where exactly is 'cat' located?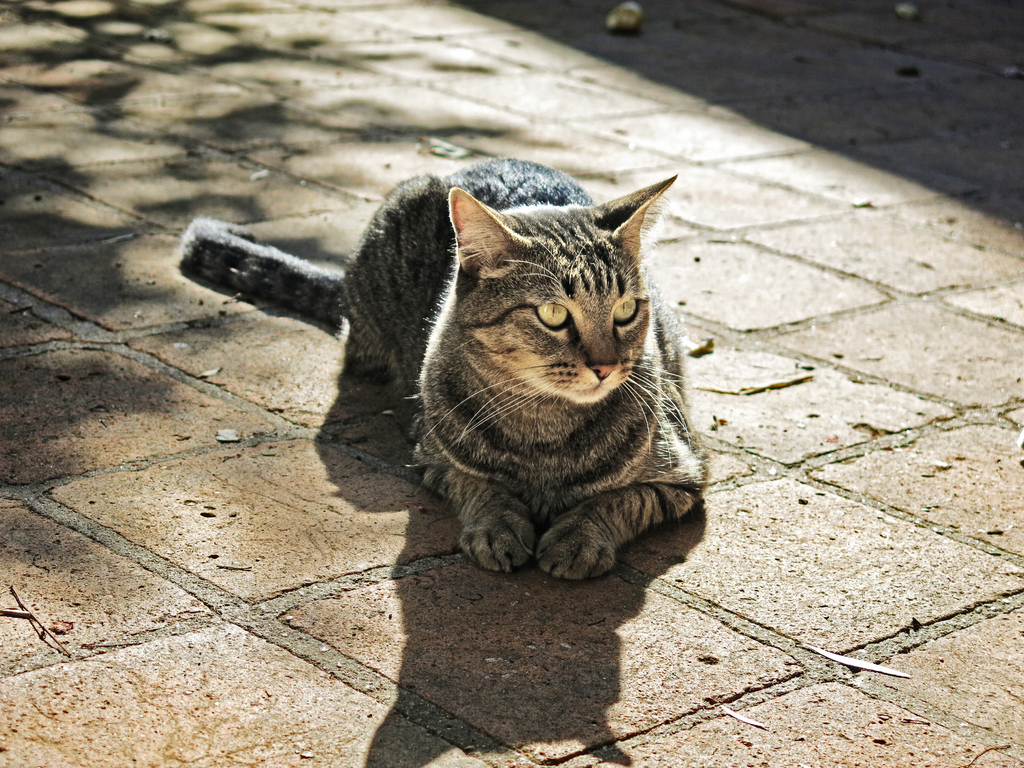
Its bounding box is box(333, 154, 714, 580).
